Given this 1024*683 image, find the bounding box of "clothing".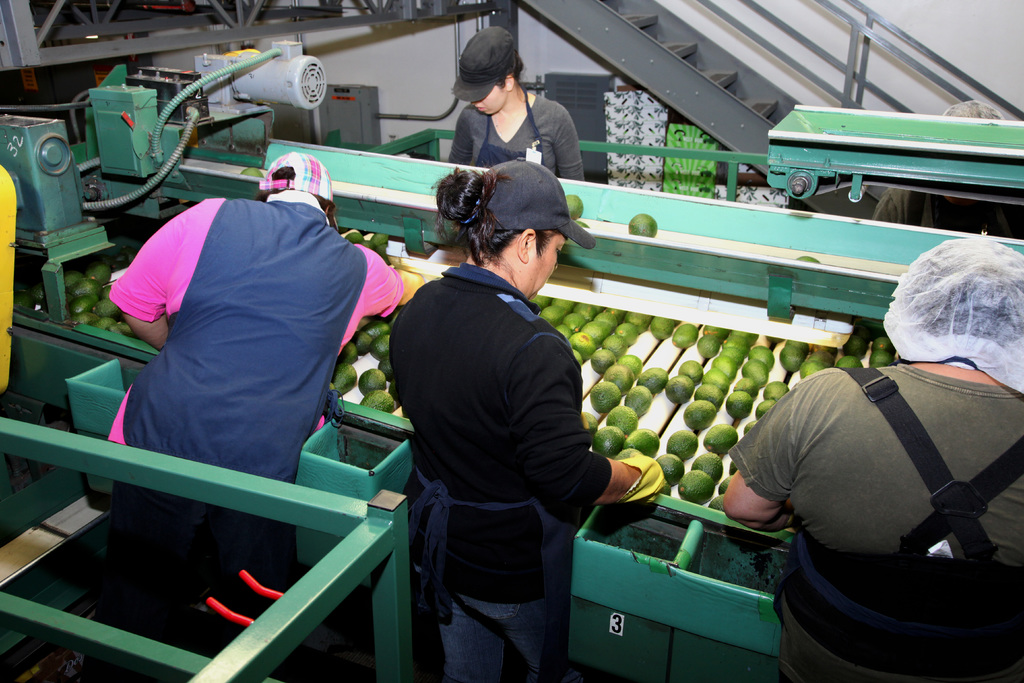
region(378, 263, 659, 680).
